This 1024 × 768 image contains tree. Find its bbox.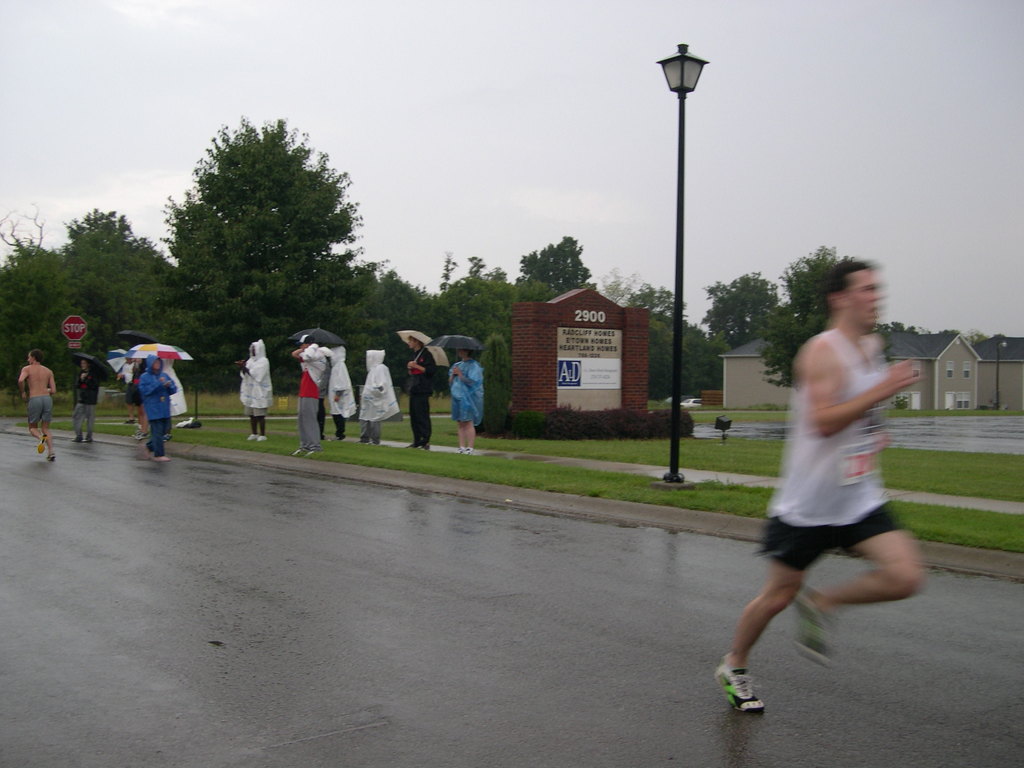
[694, 263, 787, 352].
